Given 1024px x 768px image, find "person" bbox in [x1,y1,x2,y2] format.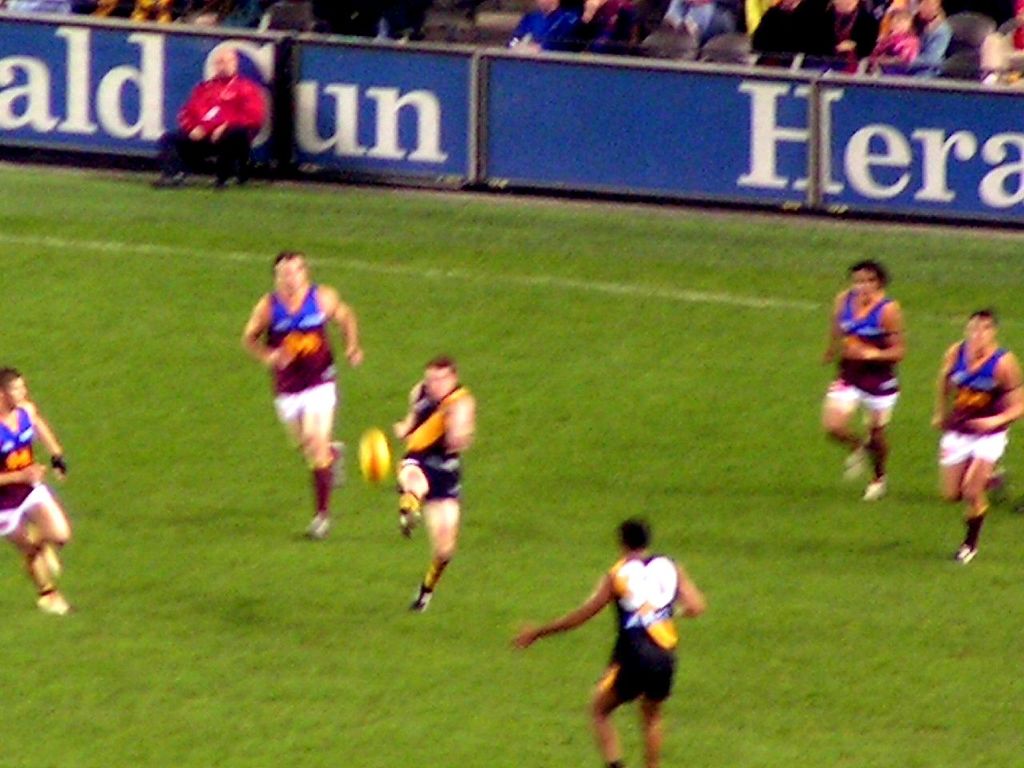
[747,0,827,78].
